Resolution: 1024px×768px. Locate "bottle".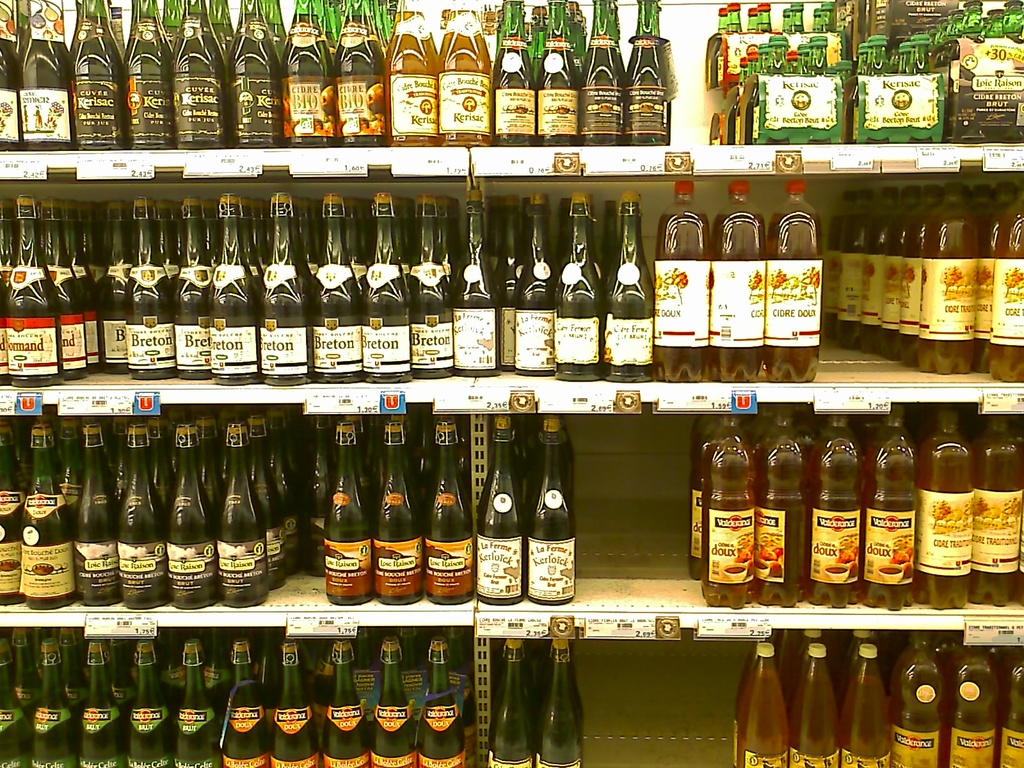
locate(842, 642, 900, 767).
